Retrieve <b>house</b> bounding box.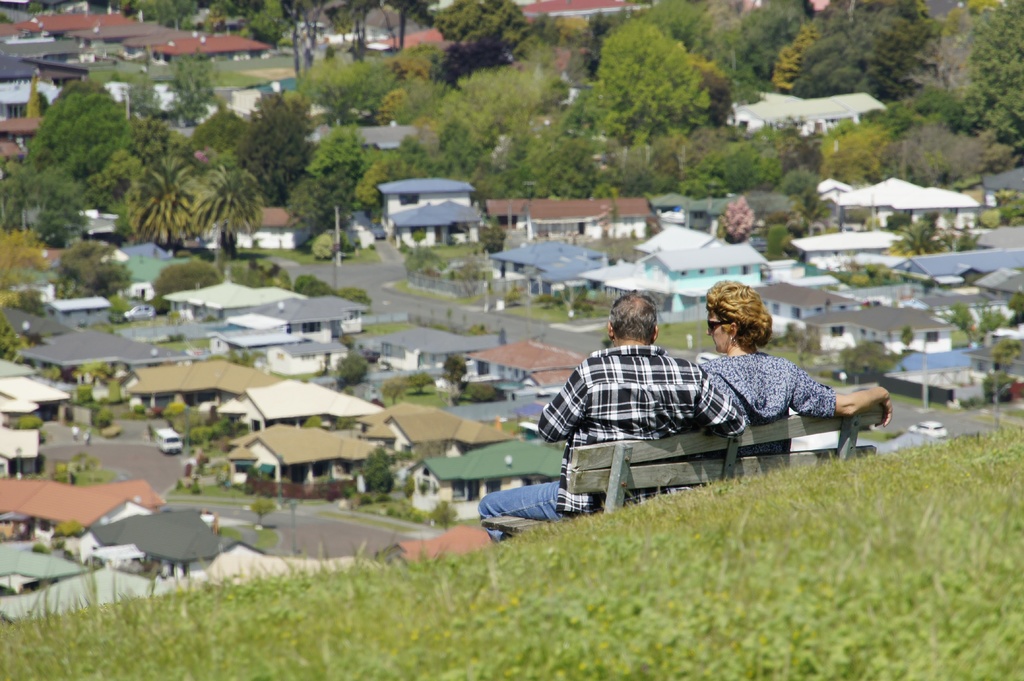
Bounding box: x1=152, y1=24, x2=270, y2=69.
